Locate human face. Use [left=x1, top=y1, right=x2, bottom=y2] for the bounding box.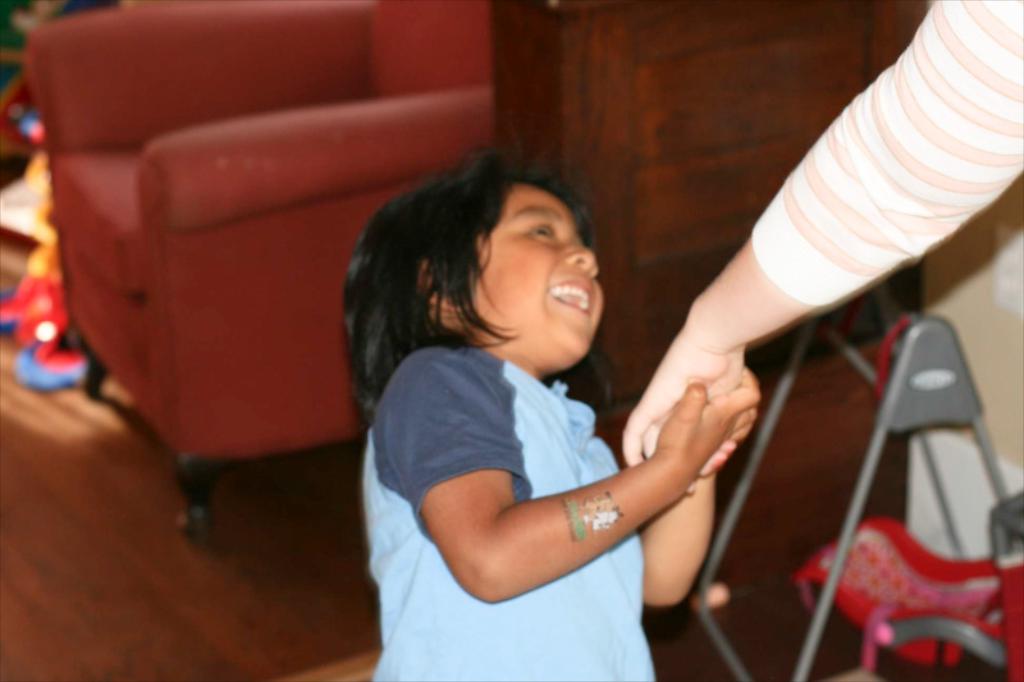
[left=452, top=180, right=608, bottom=362].
